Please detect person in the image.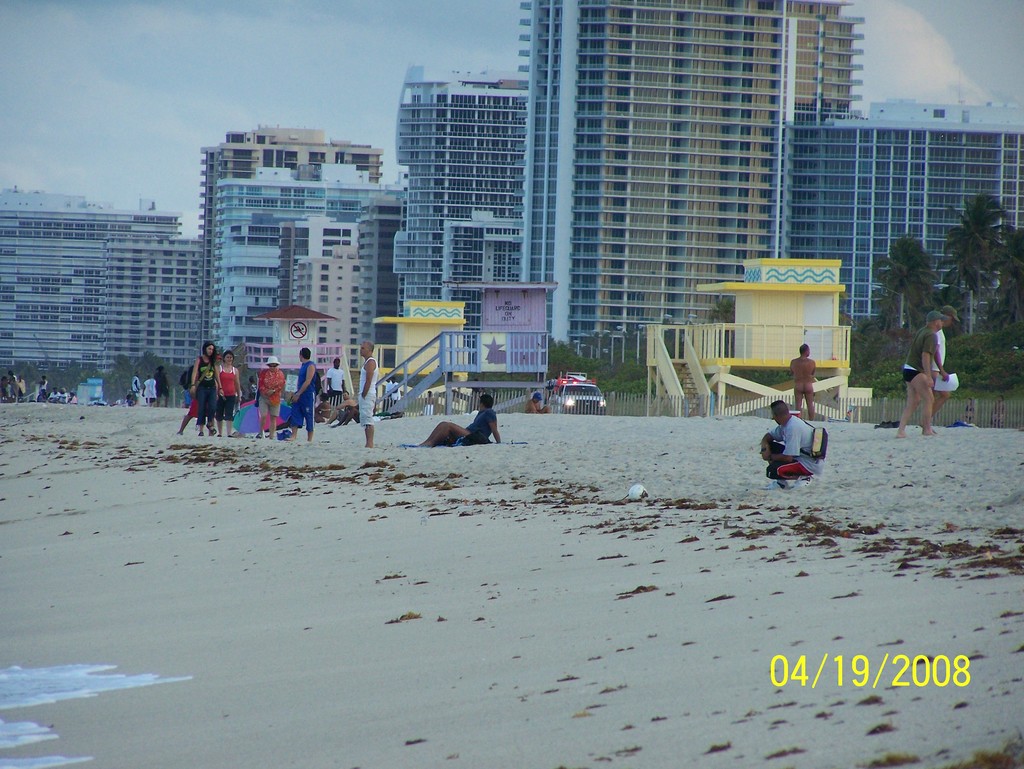
bbox(211, 349, 241, 436).
